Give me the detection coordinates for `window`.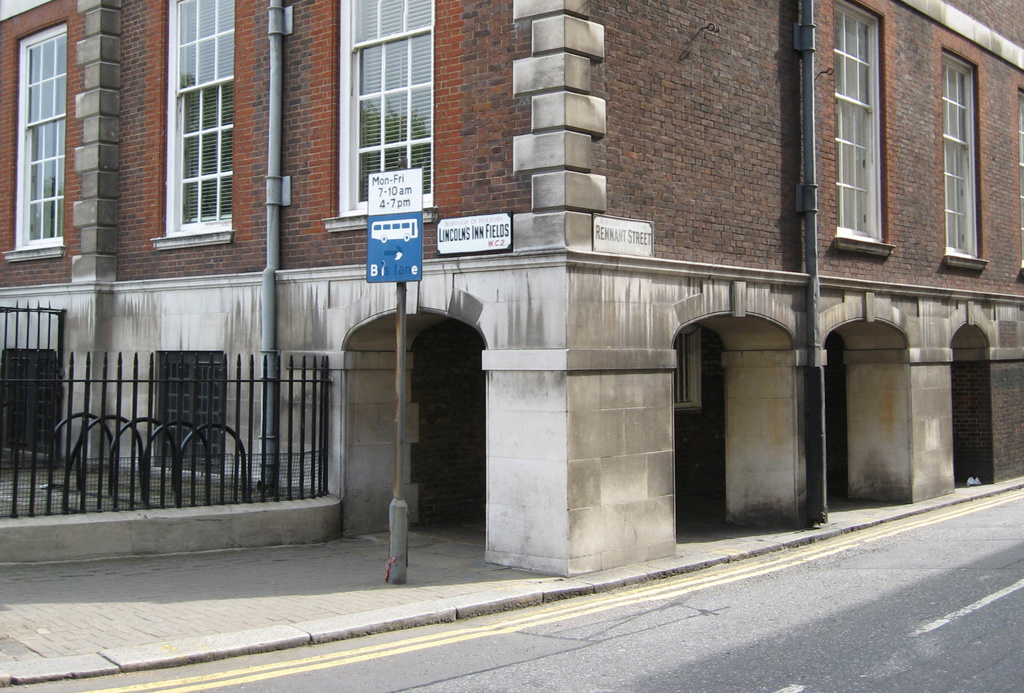
x1=335, y1=0, x2=448, y2=222.
